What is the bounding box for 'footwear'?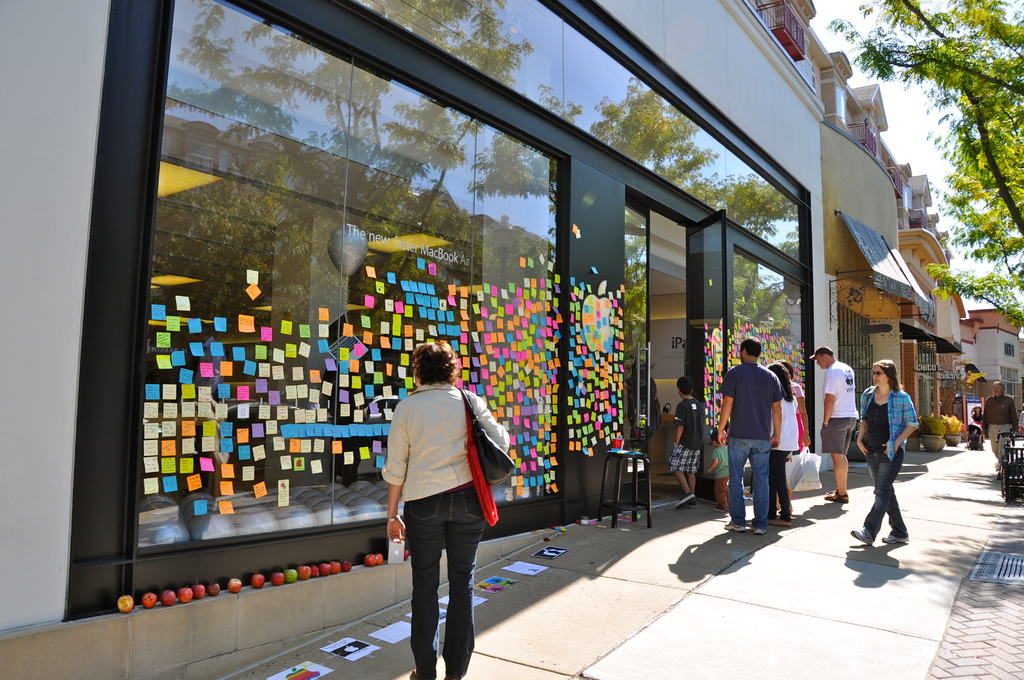
(714, 504, 728, 513).
